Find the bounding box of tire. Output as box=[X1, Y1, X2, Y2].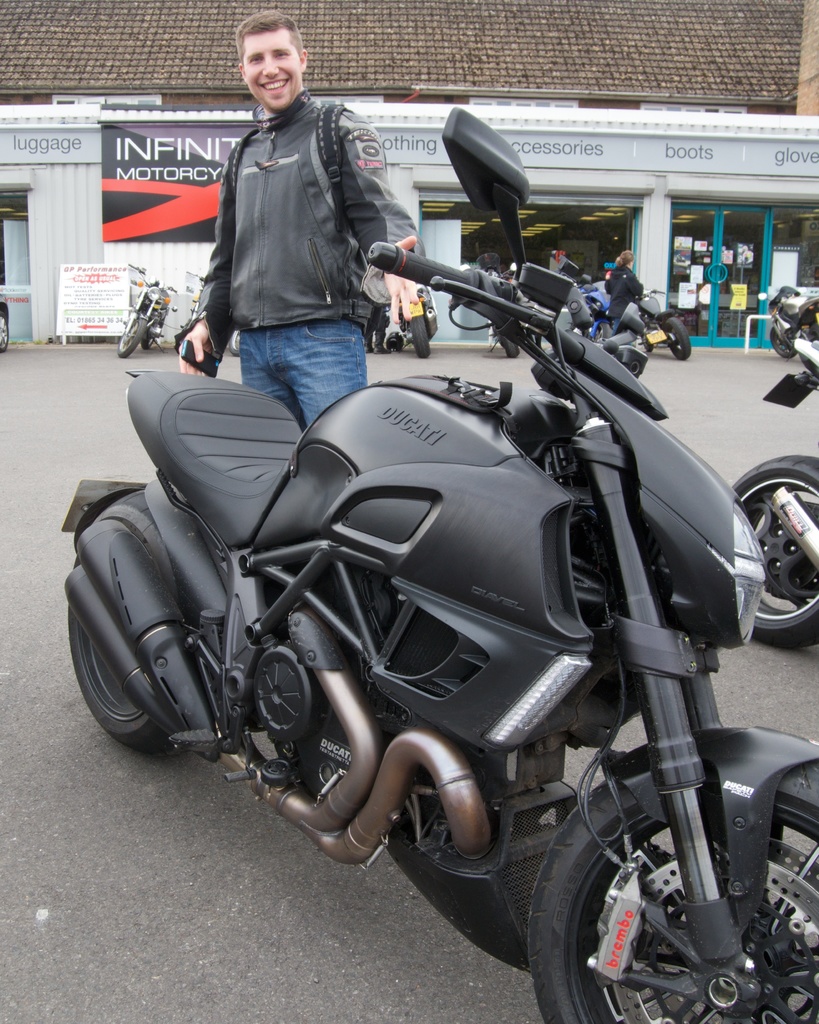
box=[228, 328, 243, 356].
